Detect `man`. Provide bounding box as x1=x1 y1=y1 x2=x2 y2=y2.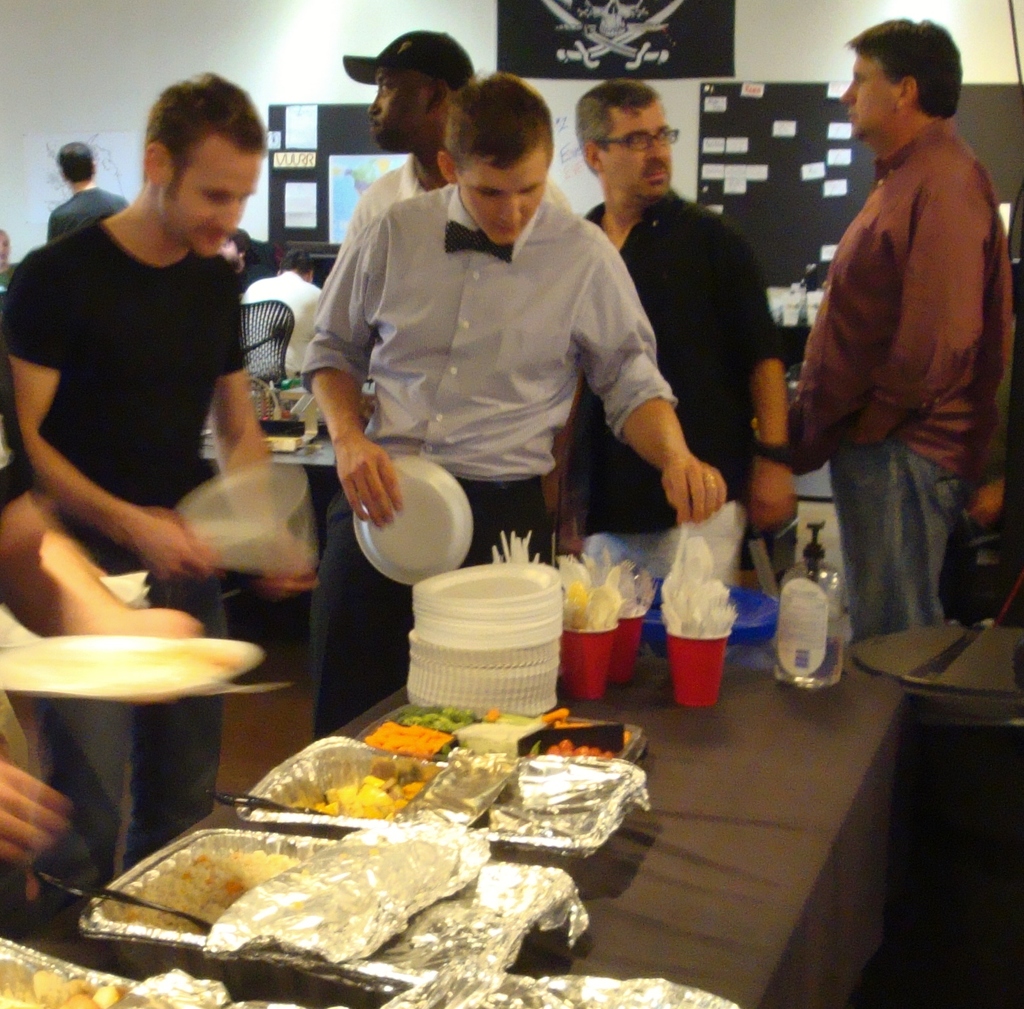
x1=541 y1=80 x2=797 y2=594.
